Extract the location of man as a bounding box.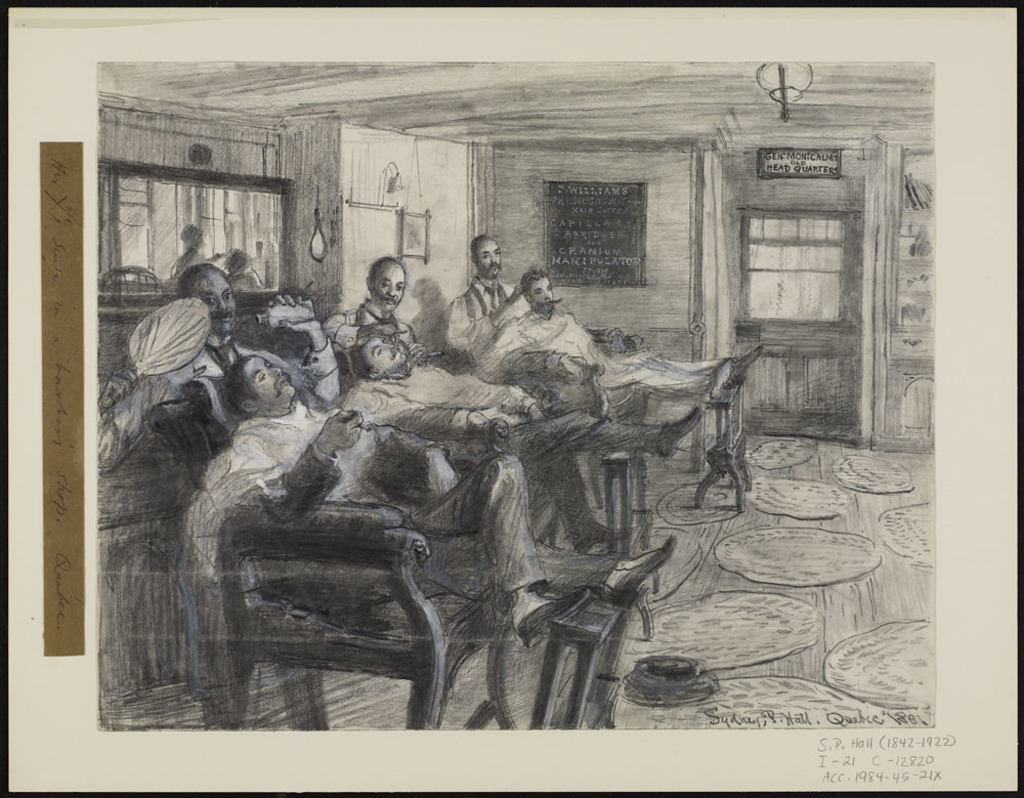
box(479, 266, 762, 400).
